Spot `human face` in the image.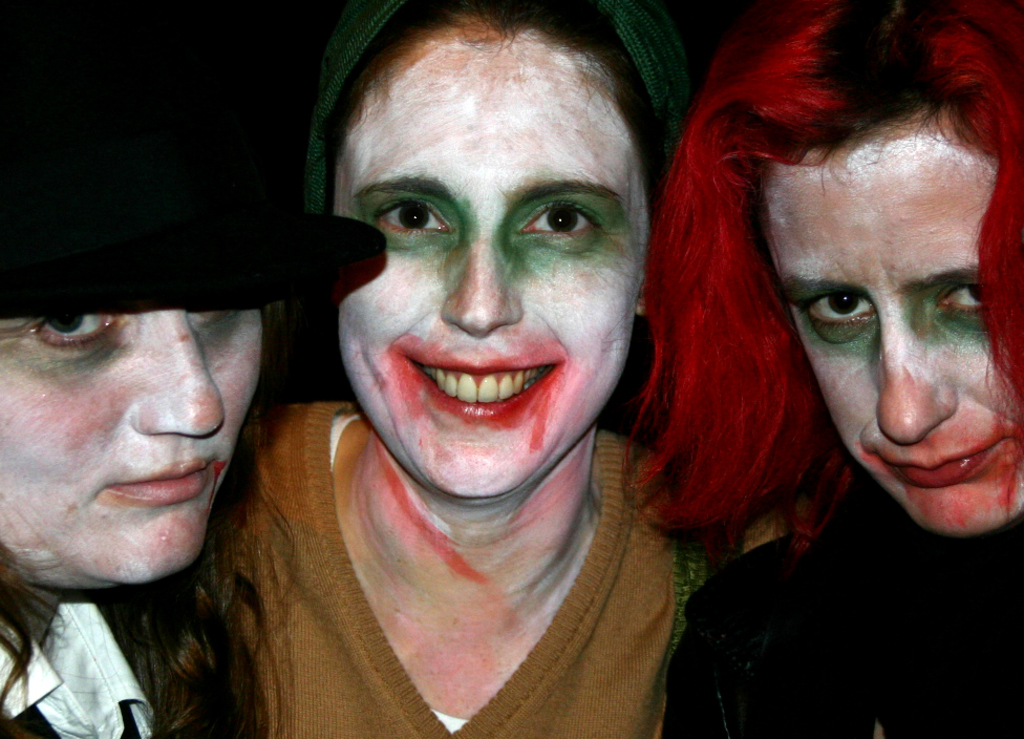
`human face` found at detection(0, 309, 263, 583).
